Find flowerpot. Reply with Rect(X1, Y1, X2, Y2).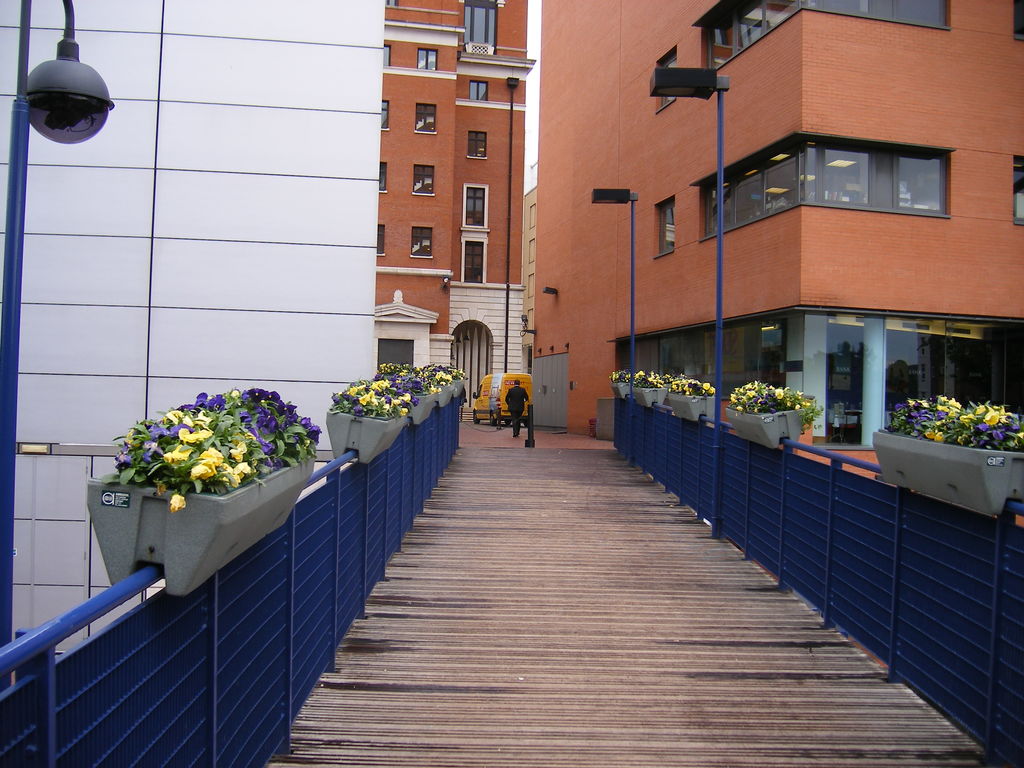
Rect(870, 428, 1022, 521).
